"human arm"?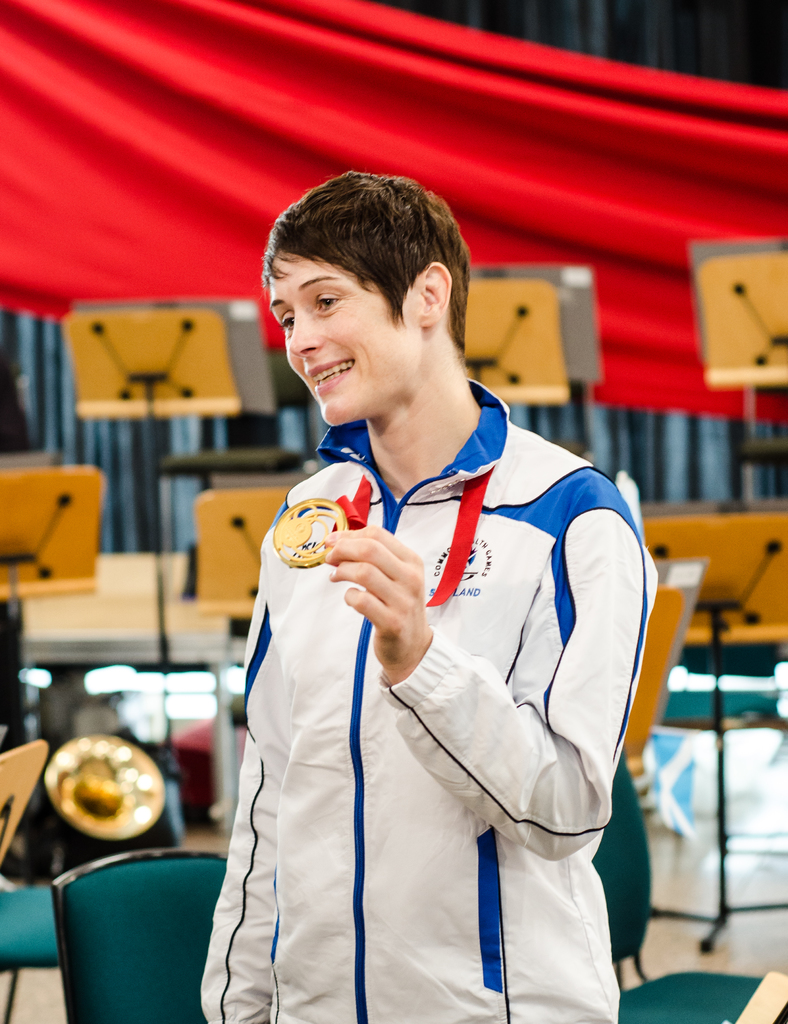
[left=323, top=486, right=659, bottom=861]
